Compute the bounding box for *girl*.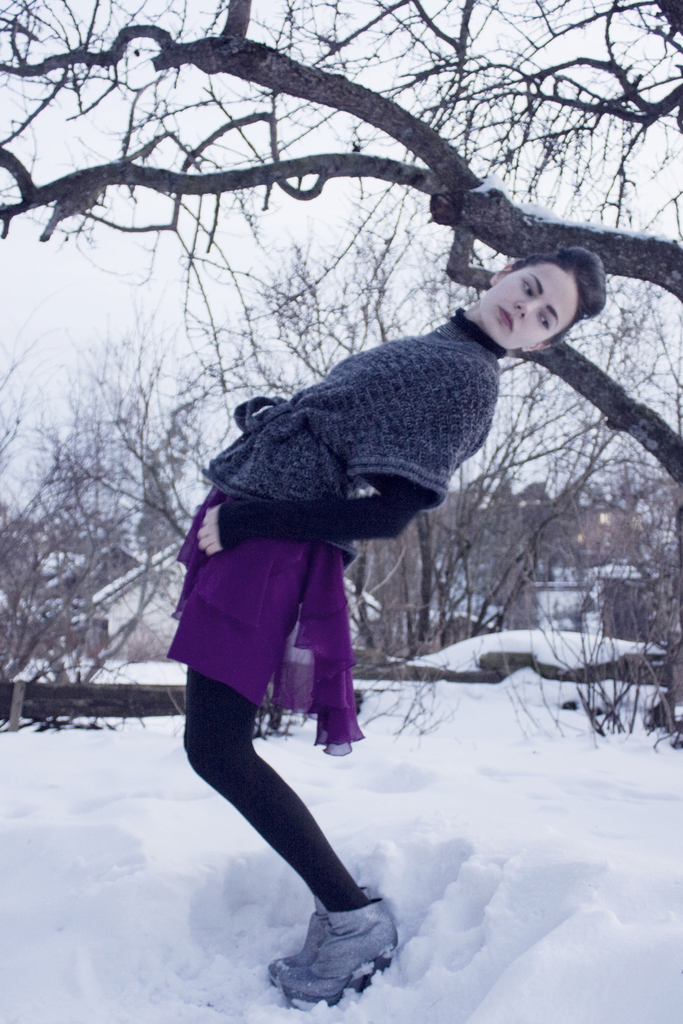
(160, 248, 607, 1005).
